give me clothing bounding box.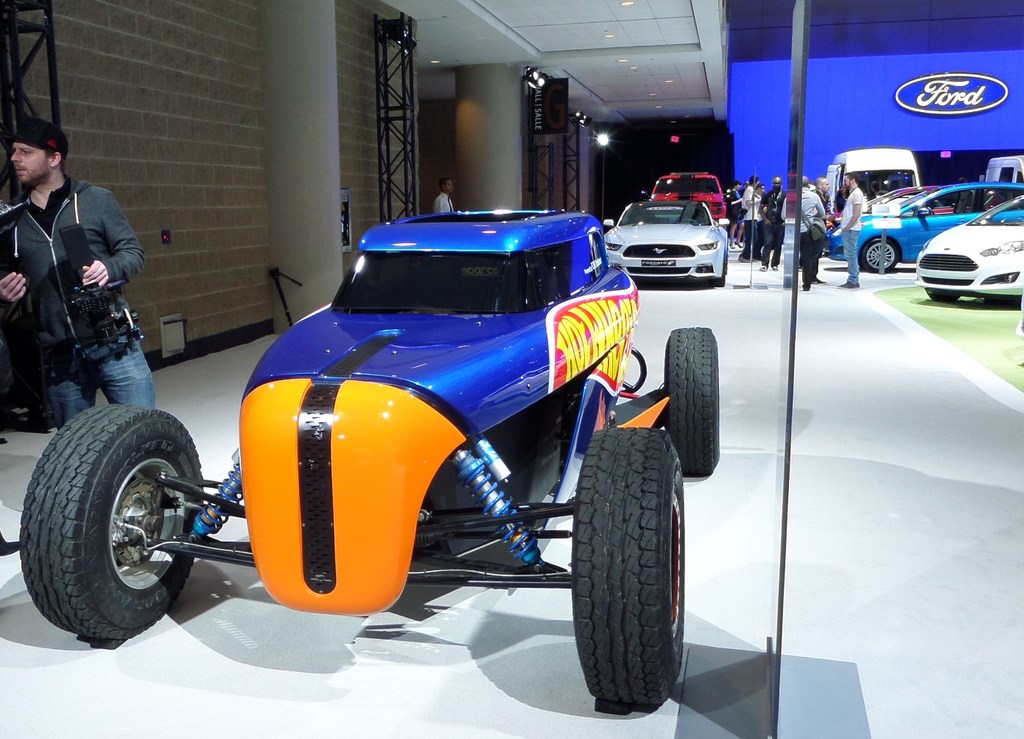
select_region(432, 190, 455, 211).
